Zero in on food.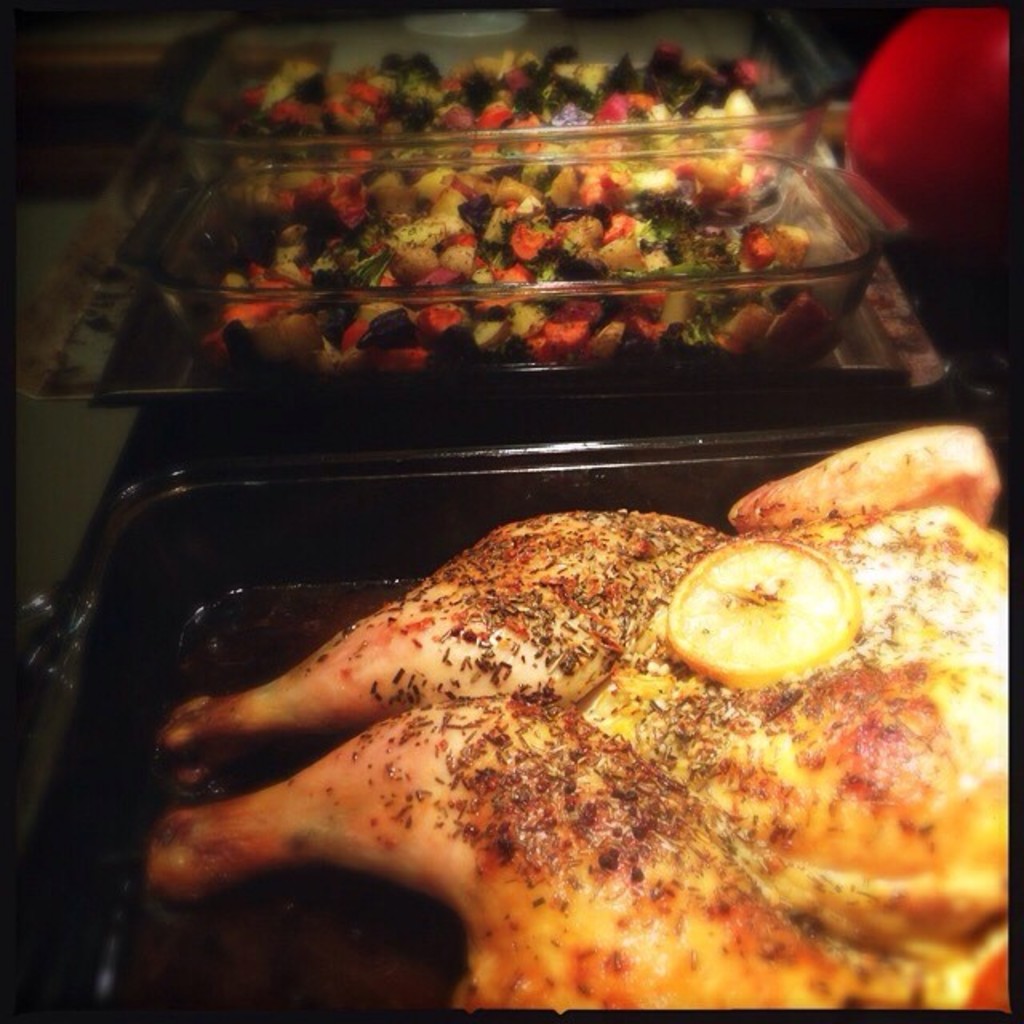
Zeroed in: [left=250, top=461, right=992, bottom=979].
